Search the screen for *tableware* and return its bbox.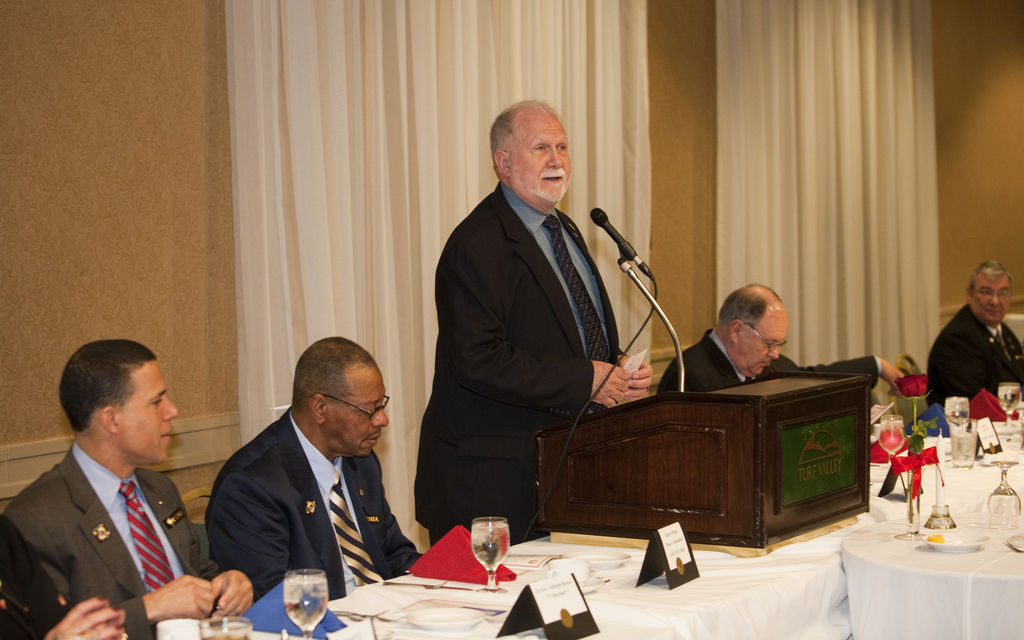
Found: 284/570/326/639.
